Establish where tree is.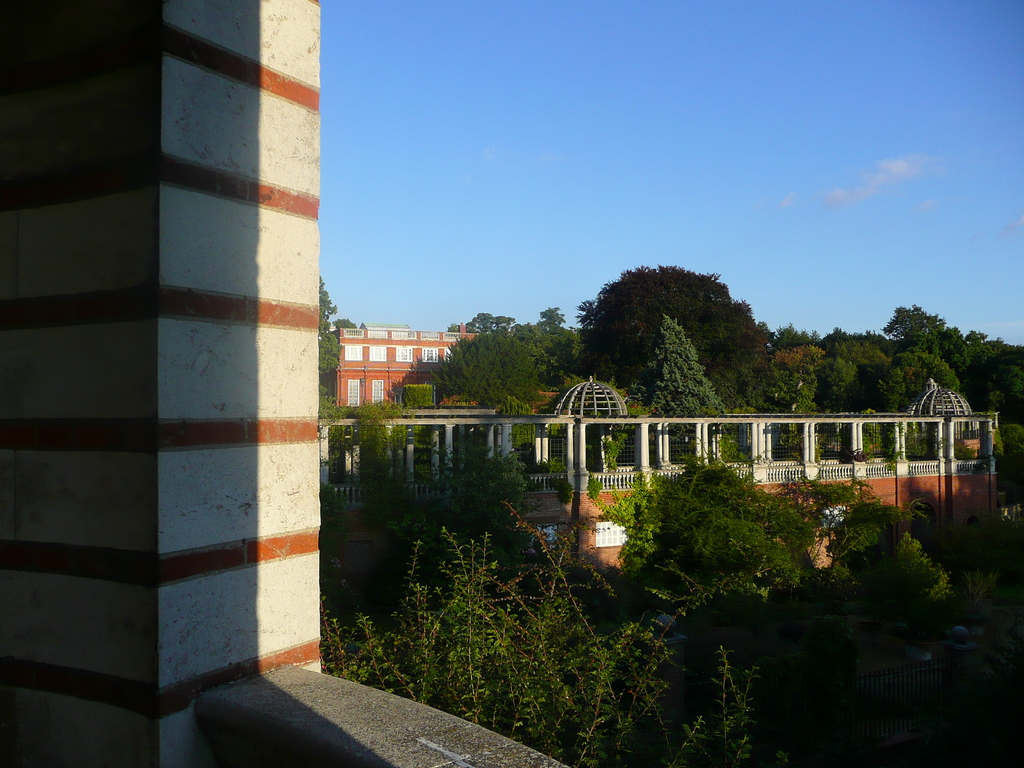
Established at l=428, t=325, r=538, b=399.
